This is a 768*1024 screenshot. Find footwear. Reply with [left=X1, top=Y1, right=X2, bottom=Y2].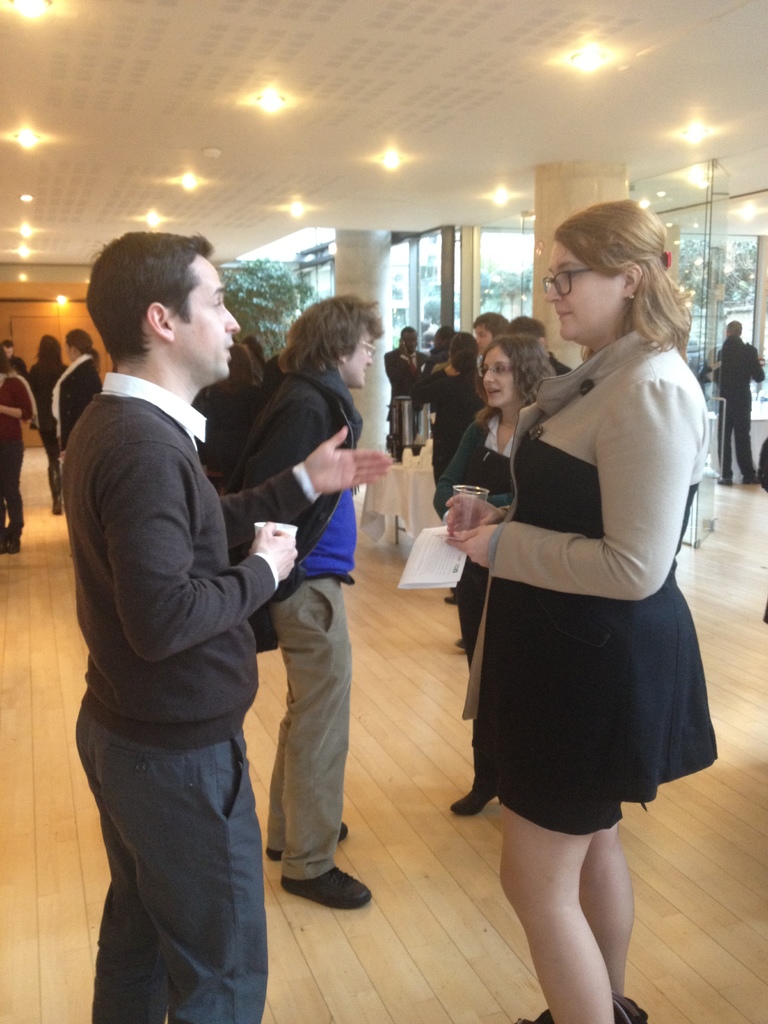
[left=278, top=834, right=366, bottom=913].
